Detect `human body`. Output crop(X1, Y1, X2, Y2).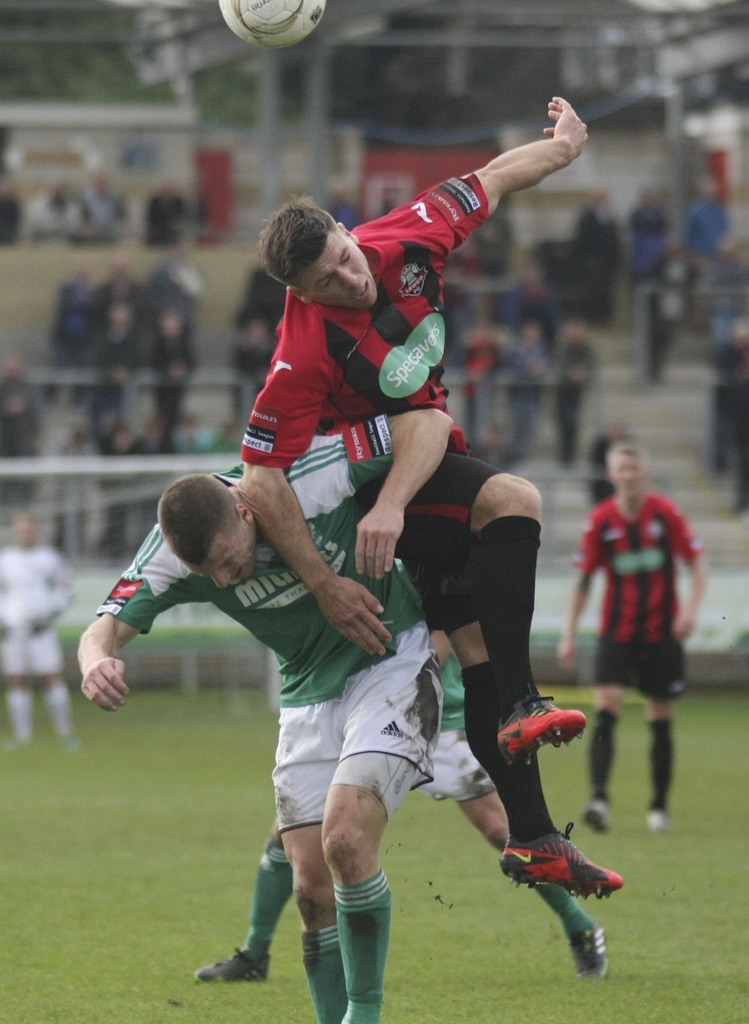
crop(68, 407, 455, 1023).
